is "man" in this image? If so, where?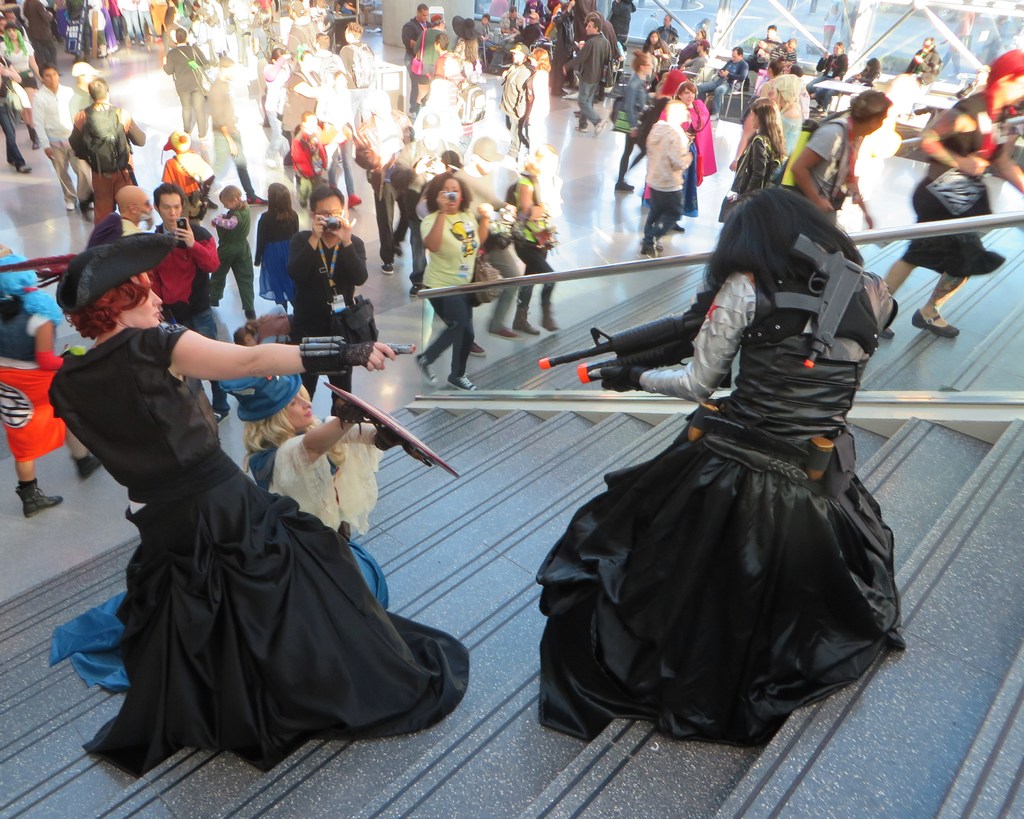
Yes, at <box>161,28,205,143</box>.
